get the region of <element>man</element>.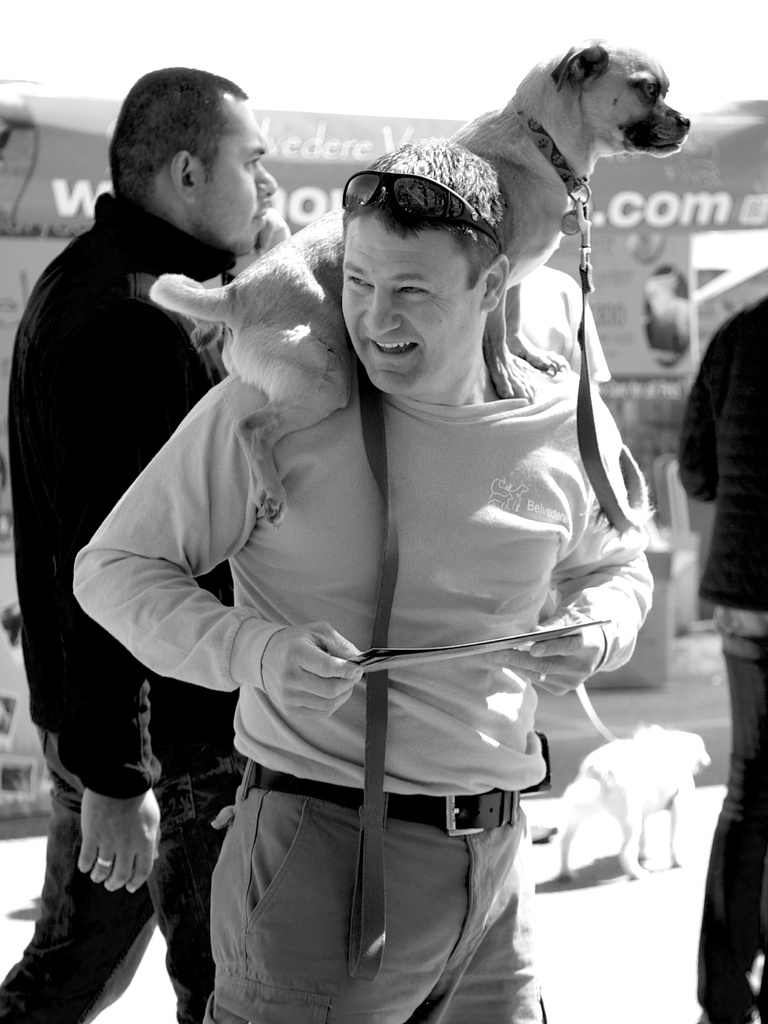
BBox(0, 63, 289, 1023).
